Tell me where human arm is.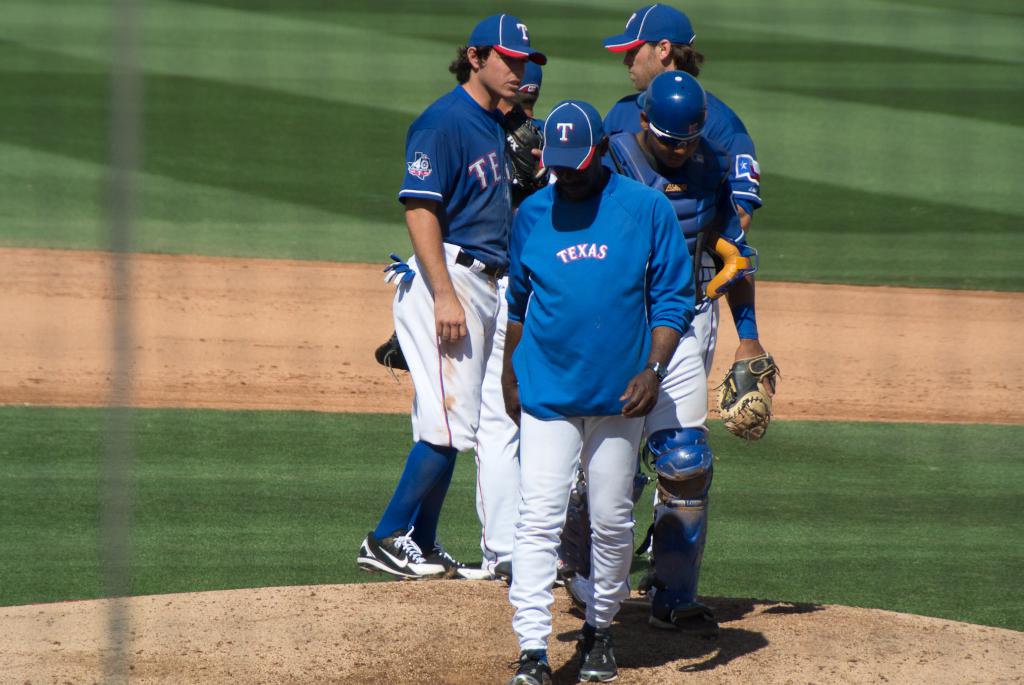
human arm is at [left=500, top=201, right=537, bottom=437].
